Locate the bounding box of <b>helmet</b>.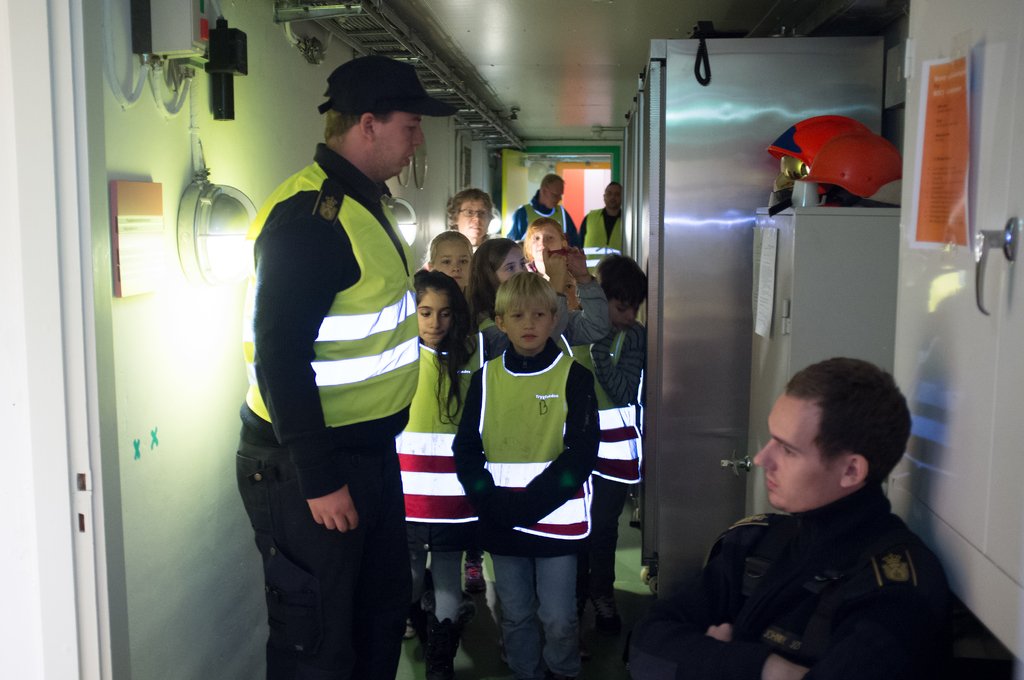
Bounding box: x1=758 y1=108 x2=879 y2=210.
